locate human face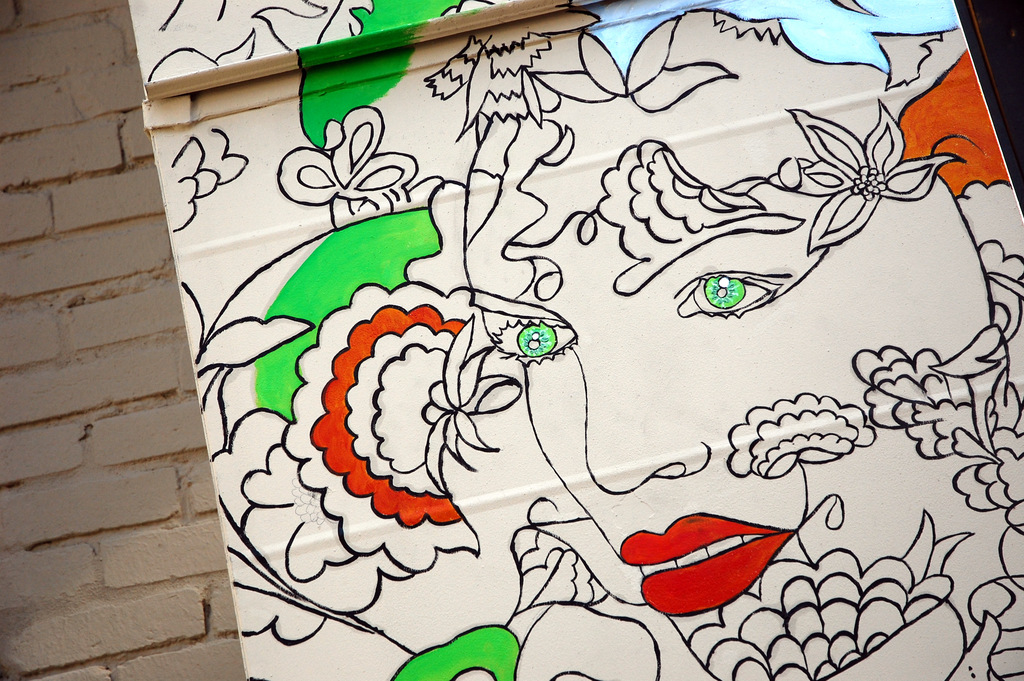
pyautogui.locateOnScreen(461, 57, 989, 680)
